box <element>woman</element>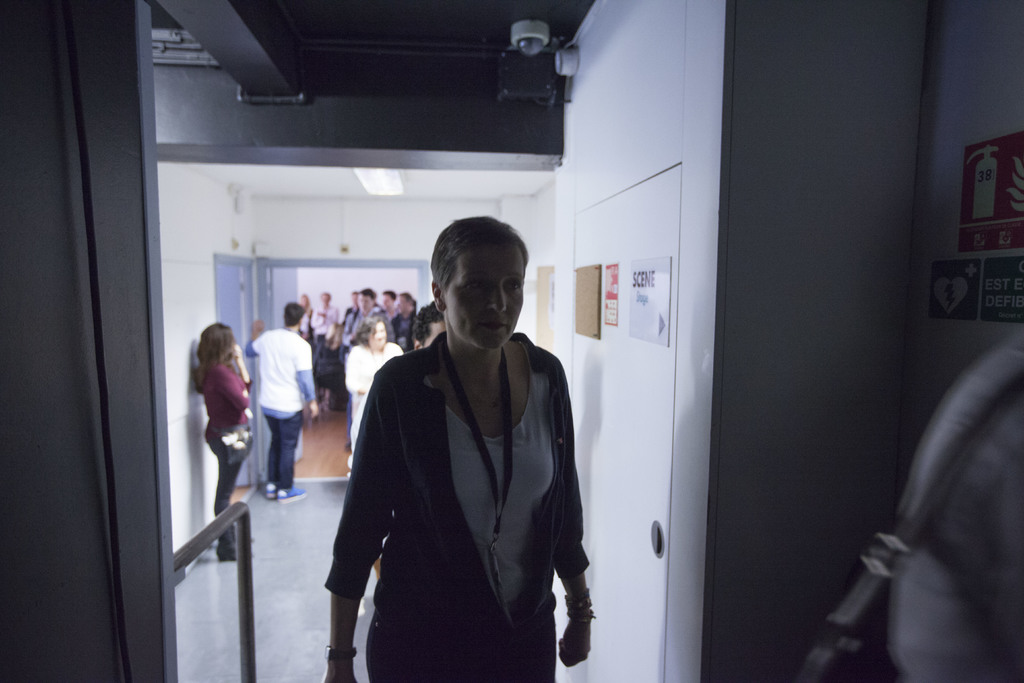
[x1=322, y1=220, x2=600, y2=680]
